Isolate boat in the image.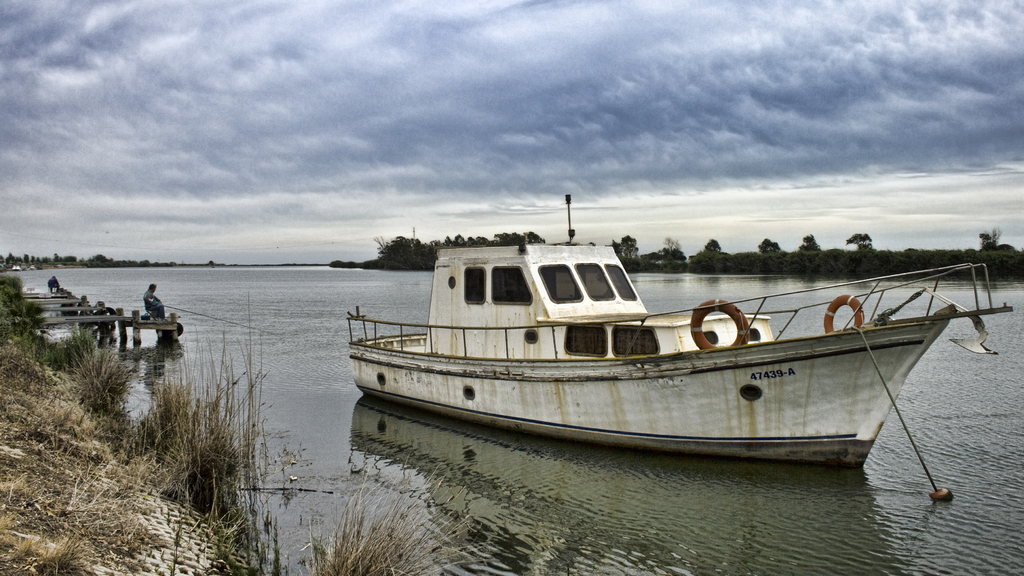
Isolated region: <bbox>328, 212, 988, 463</bbox>.
